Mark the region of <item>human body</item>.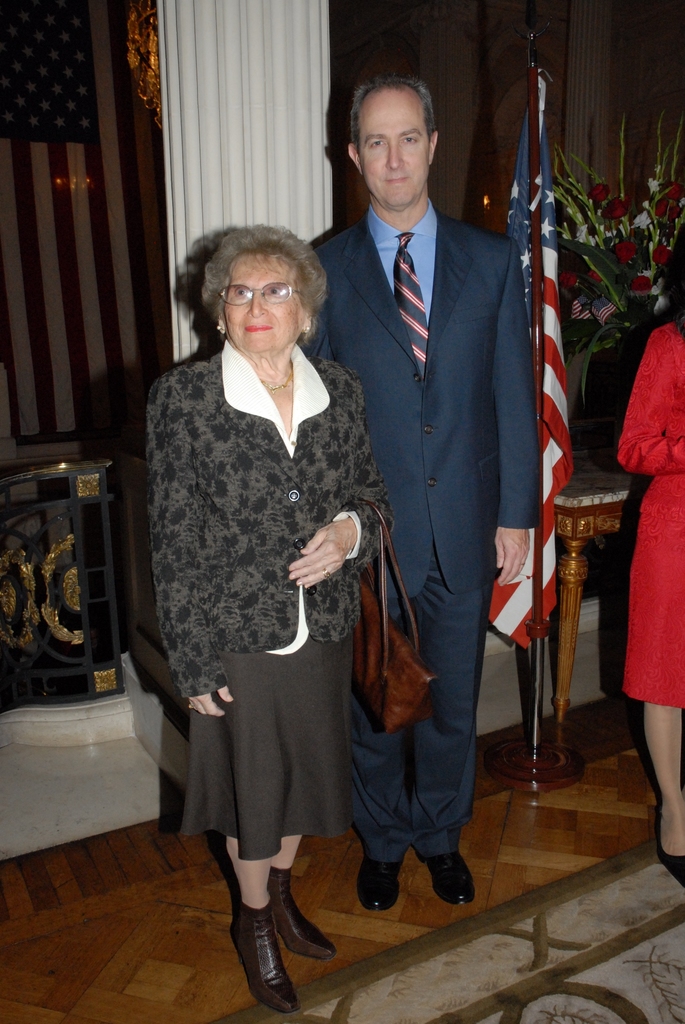
Region: <box>303,196,541,917</box>.
